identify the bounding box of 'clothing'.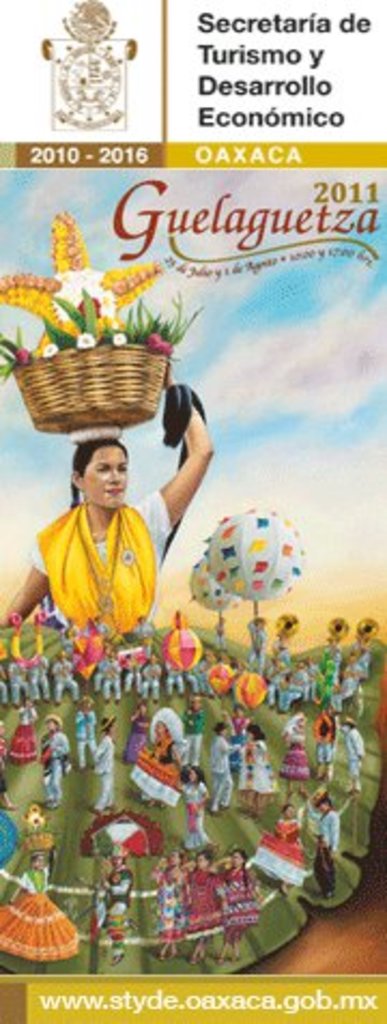
x1=310, y1=813, x2=342, y2=891.
